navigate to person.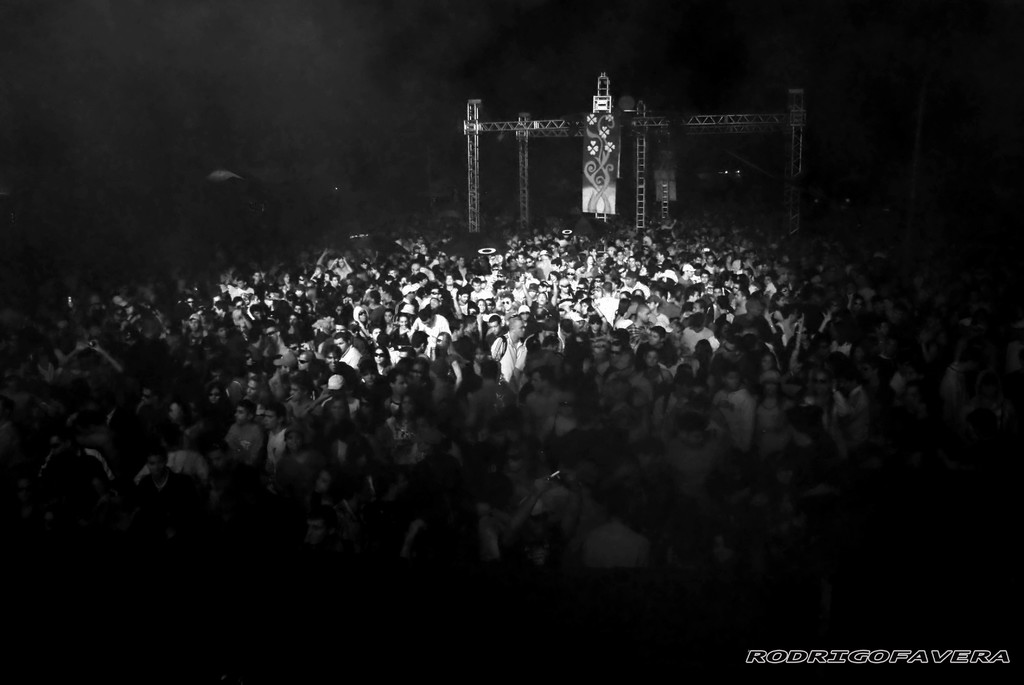
Navigation target: pyautogui.locateOnScreen(227, 403, 260, 462).
